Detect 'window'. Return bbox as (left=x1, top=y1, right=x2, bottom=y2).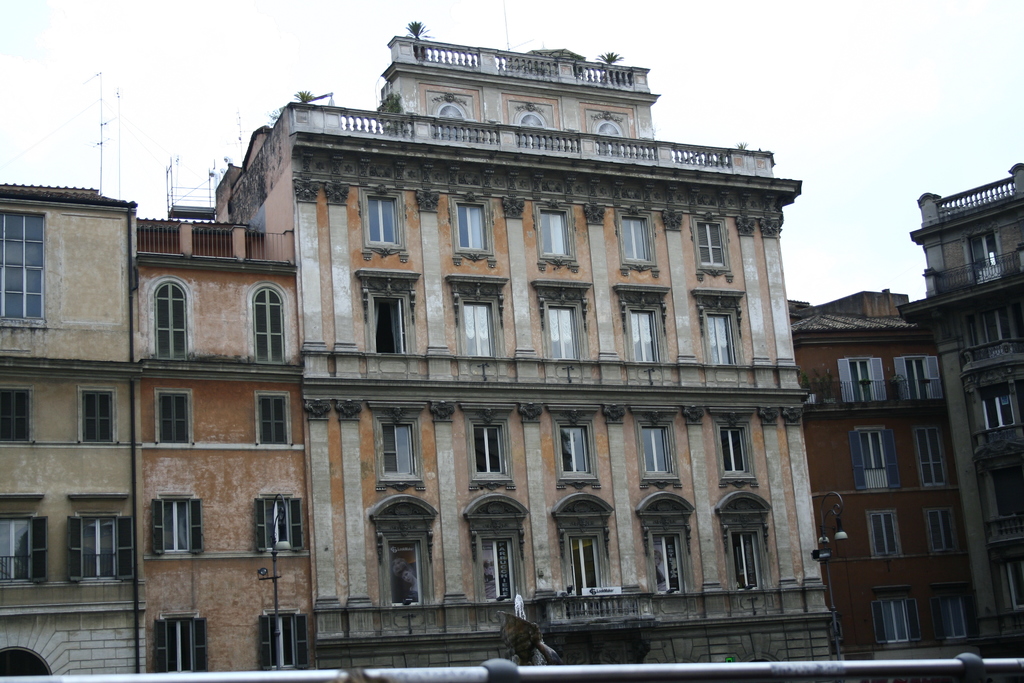
(left=692, top=290, right=755, bottom=365).
